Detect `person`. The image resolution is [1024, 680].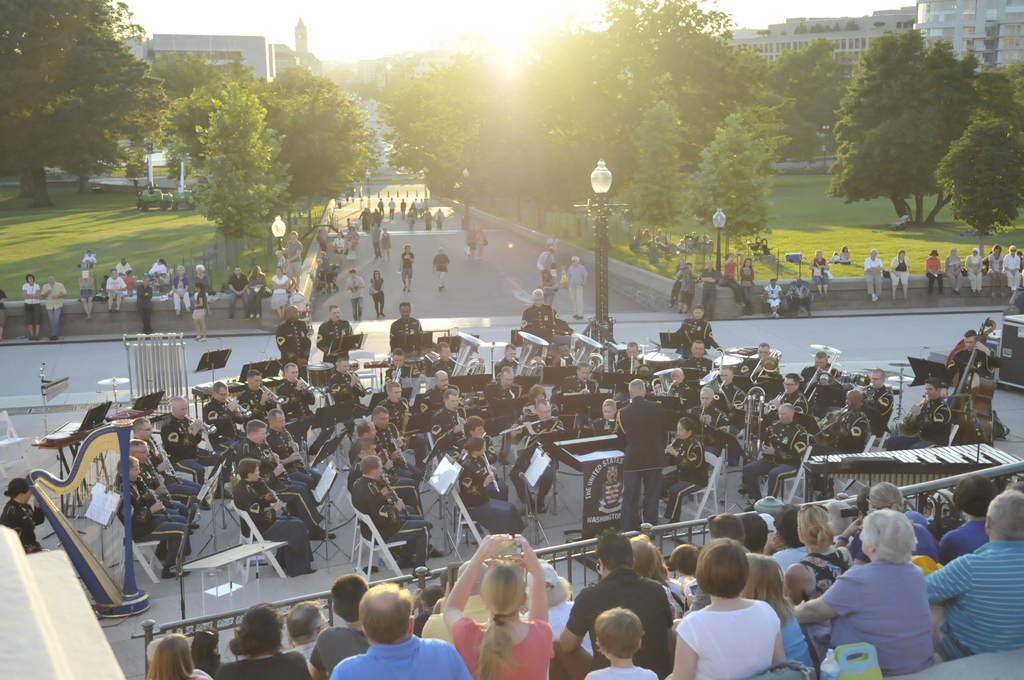
(x1=864, y1=250, x2=884, y2=303).
